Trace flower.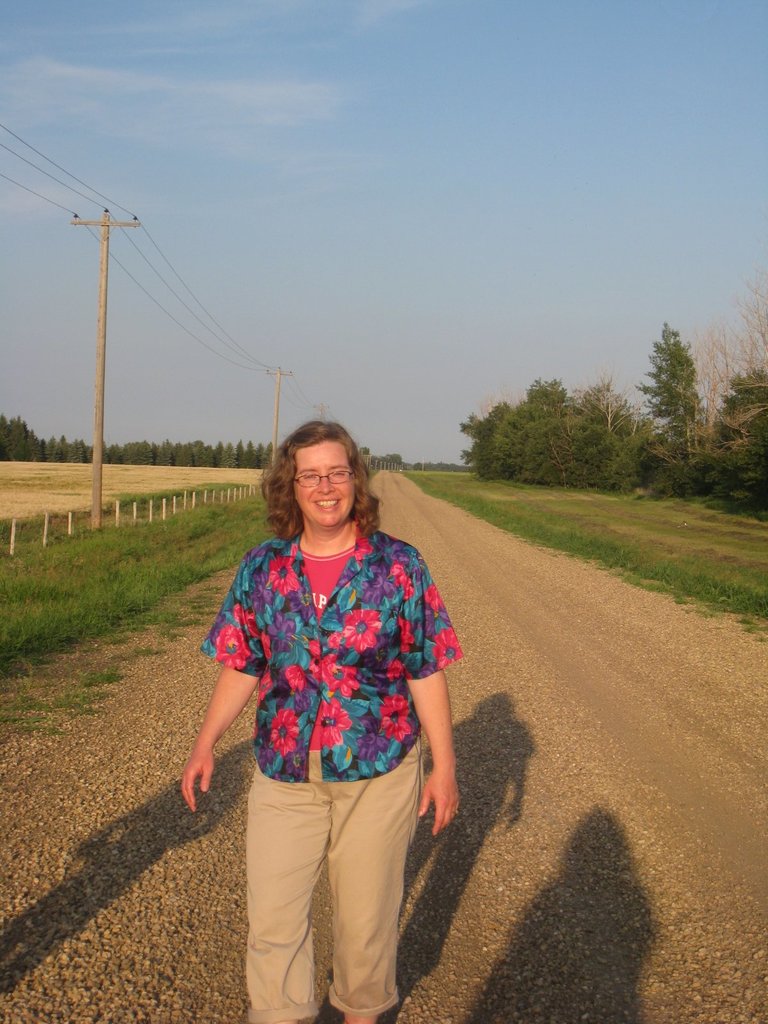
Traced to 378/694/418/743.
